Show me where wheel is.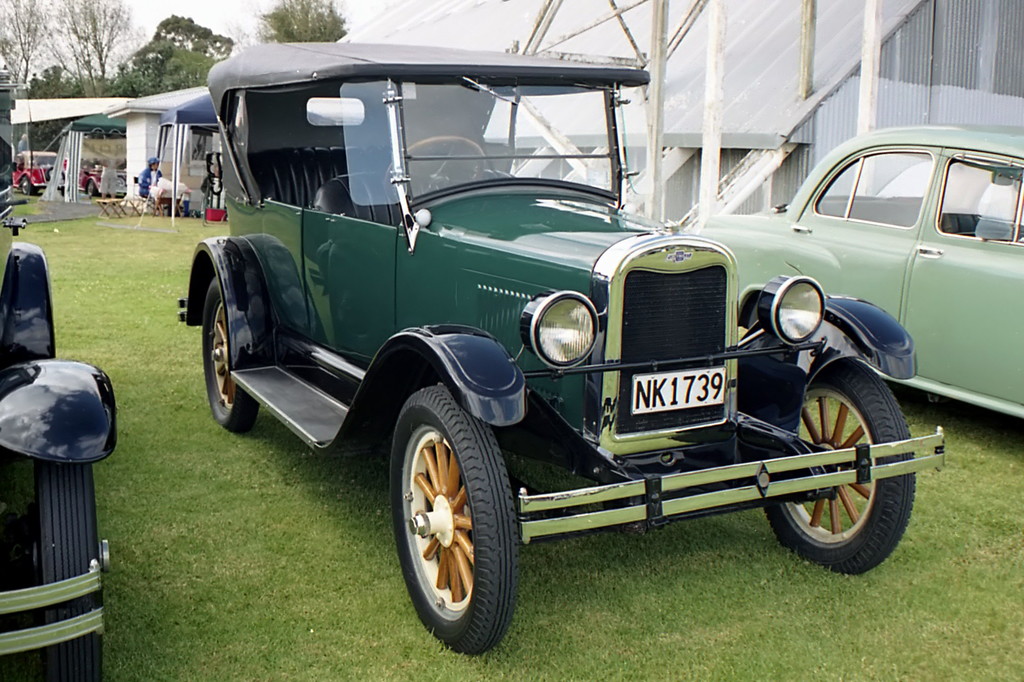
wheel is at x1=390, y1=390, x2=512, y2=649.
